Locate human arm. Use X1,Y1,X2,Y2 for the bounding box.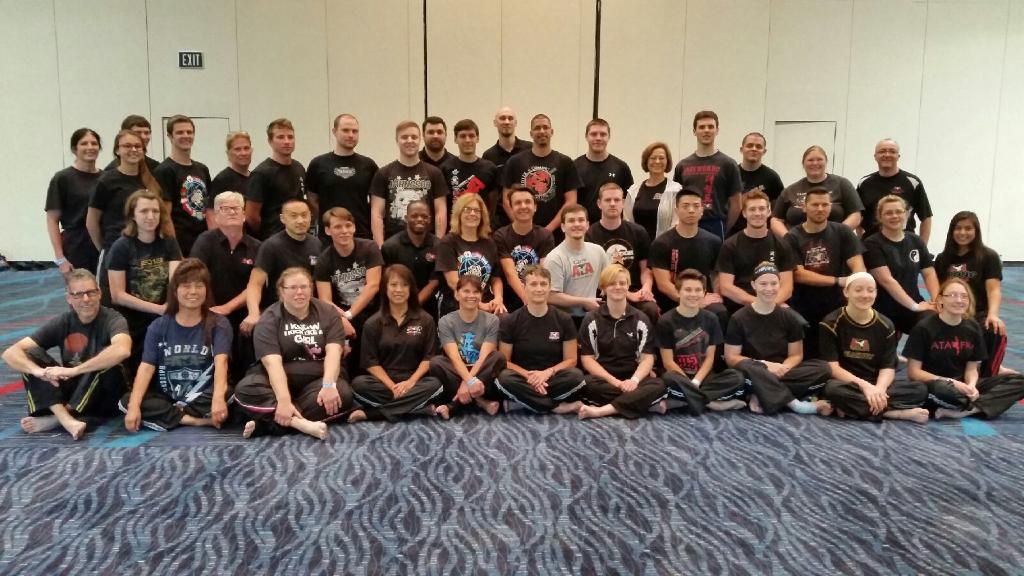
867,326,899,411.
